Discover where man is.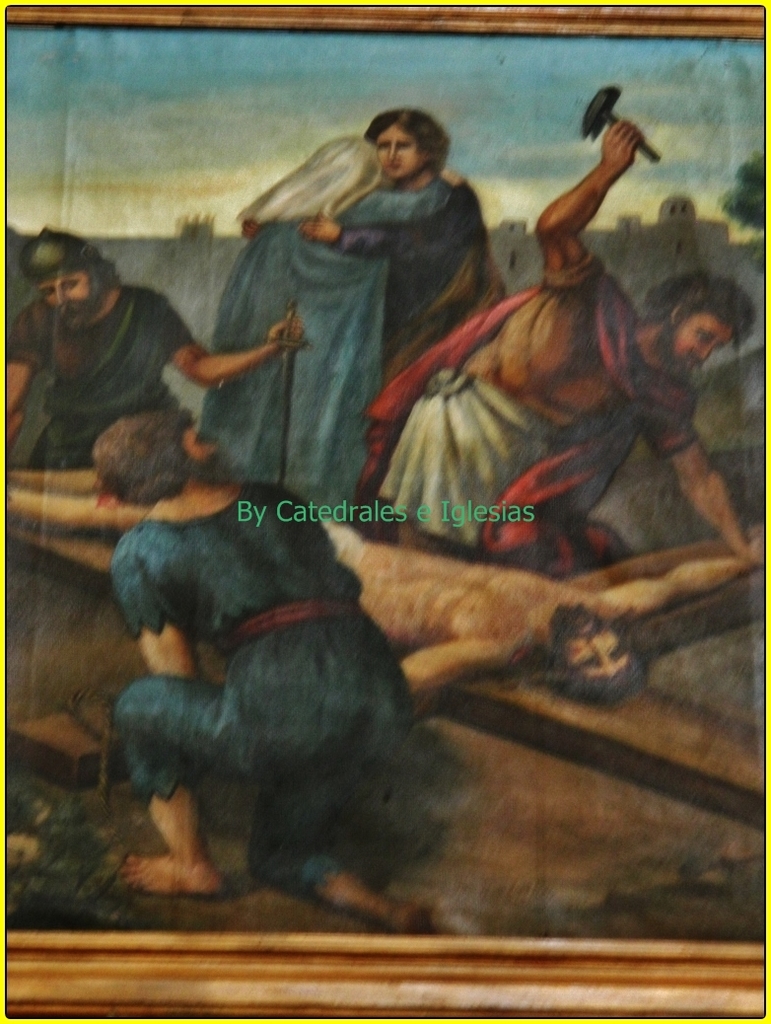
Discovered at box(0, 490, 770, 702).
